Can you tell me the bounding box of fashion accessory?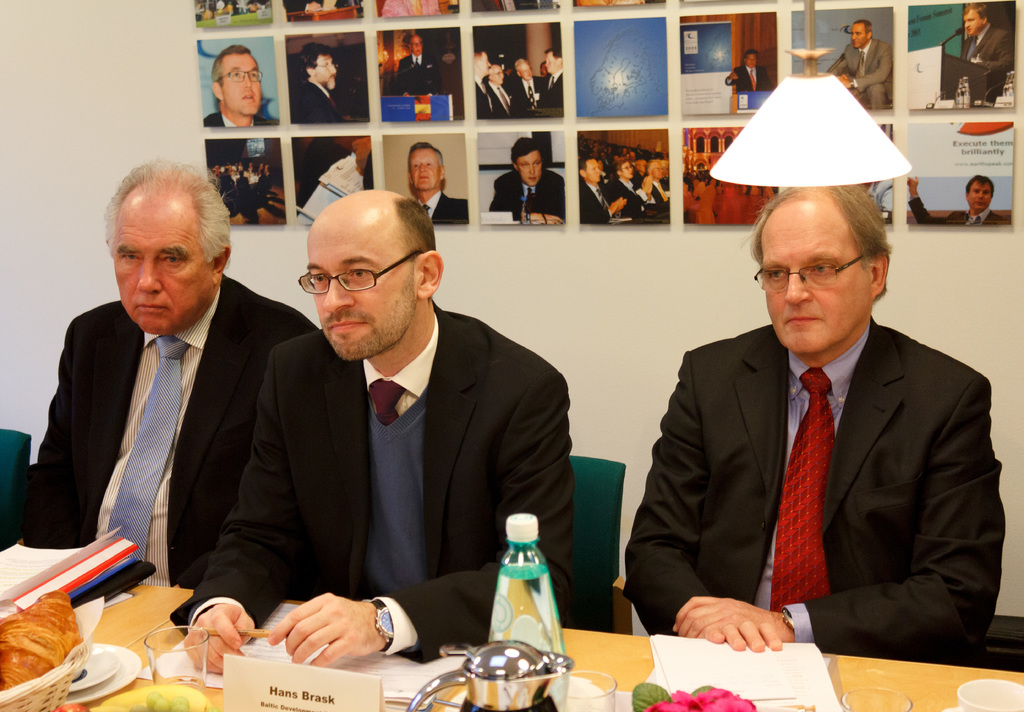
<box>538,76,565,112</box>.
